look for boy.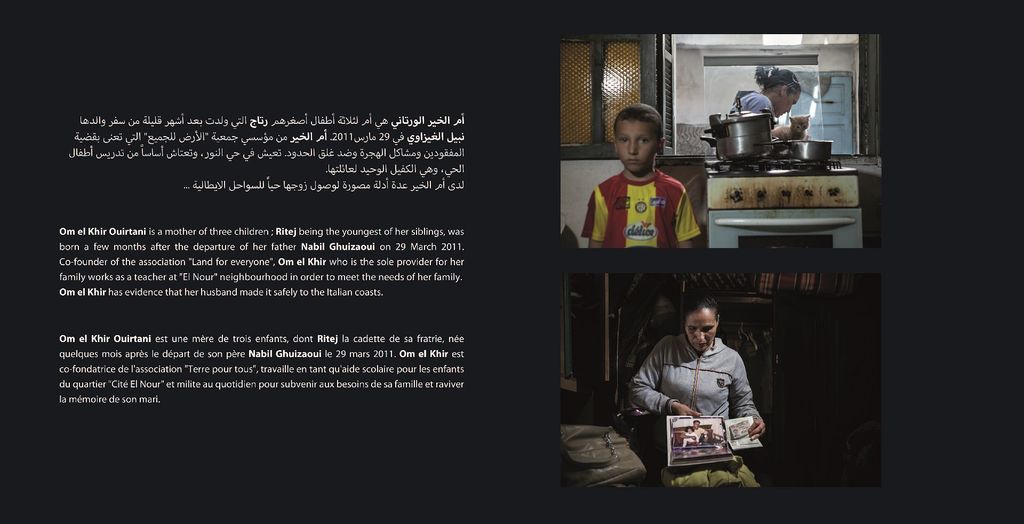
Found: (left=586, top=114, right=714, bottom=272).
